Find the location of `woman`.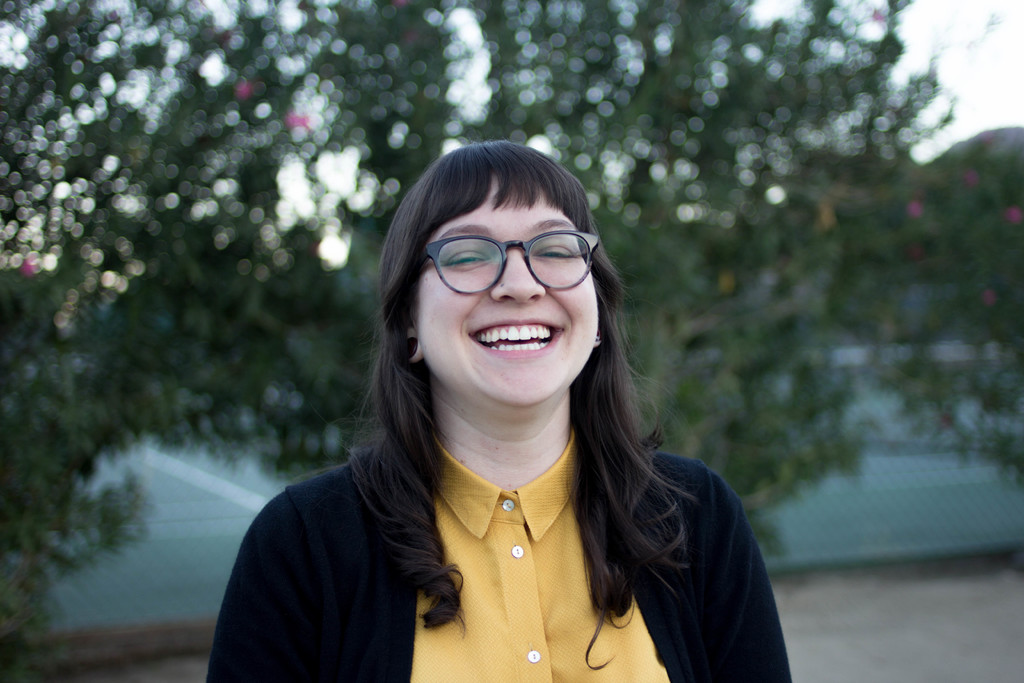
Location: select_region(197, 145, 777, 682).
